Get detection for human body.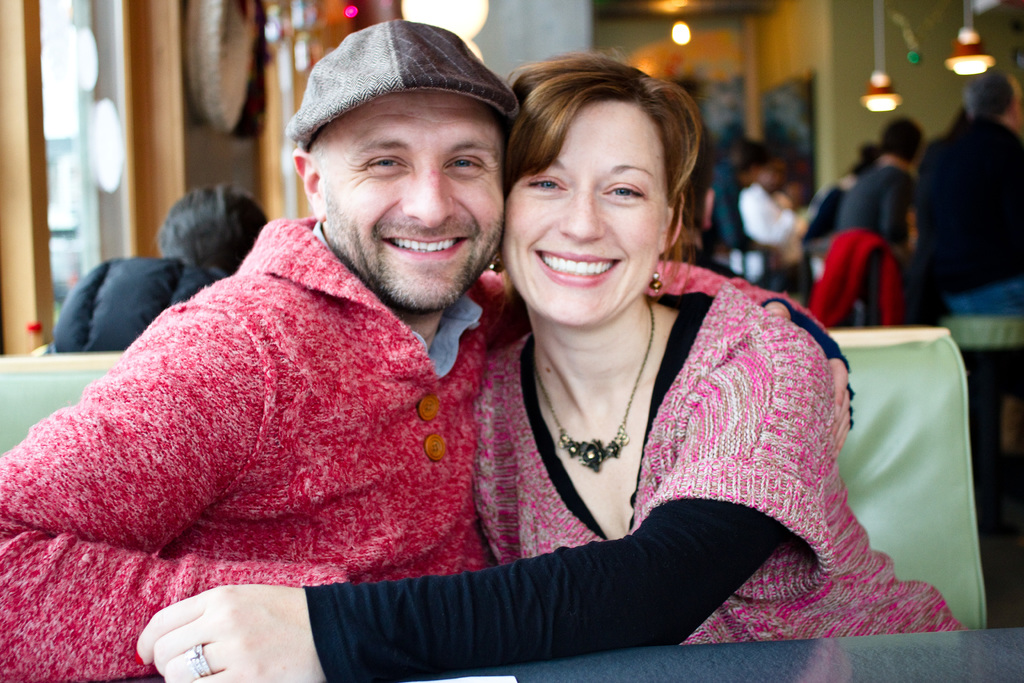
Detection: [0, 8, 830, 677].
